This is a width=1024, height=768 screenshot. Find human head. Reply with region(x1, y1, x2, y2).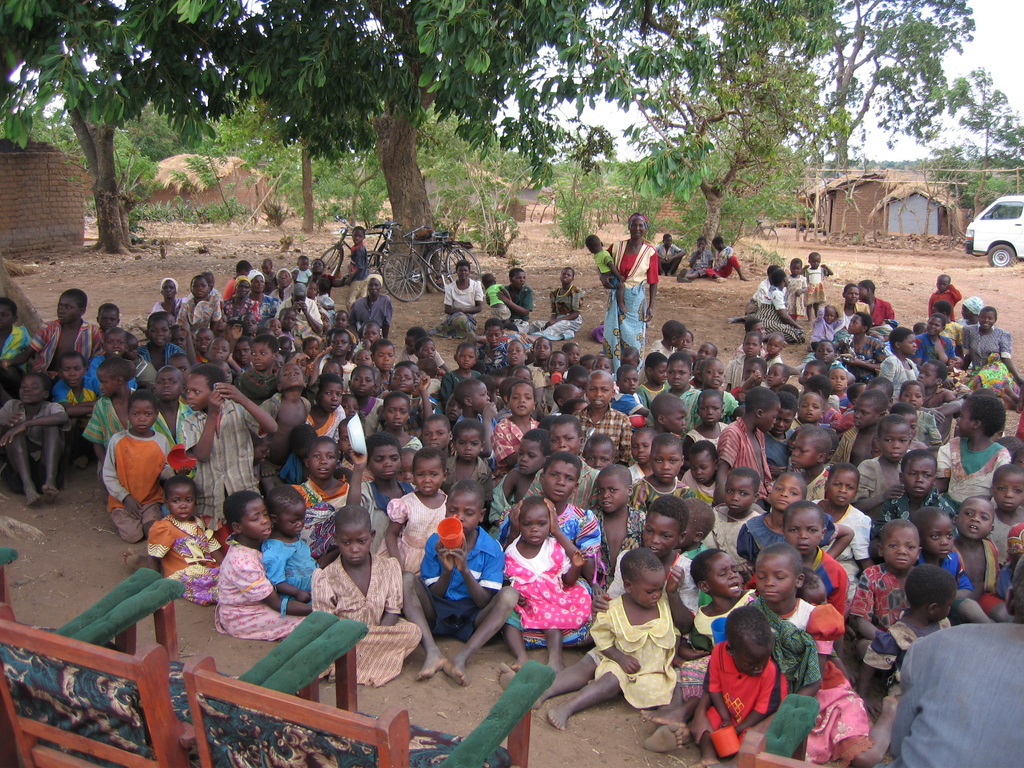
region(847, 314, 875, 333).
